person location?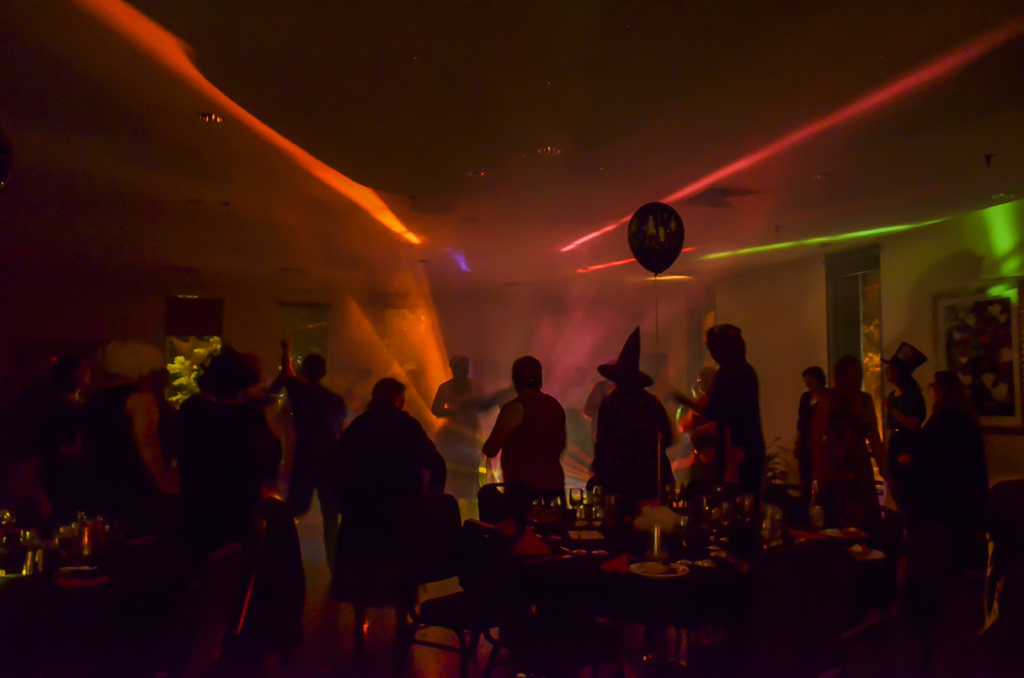
[x1=42, y1=347, x2=94, y2=524]
